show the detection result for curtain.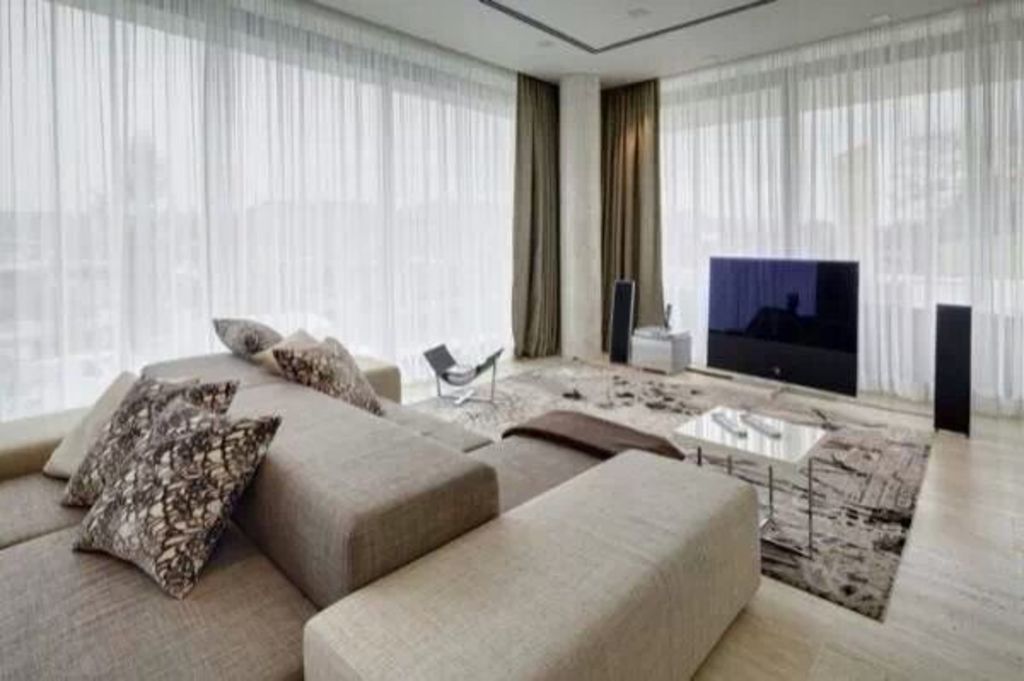
[0,0,561,430].
